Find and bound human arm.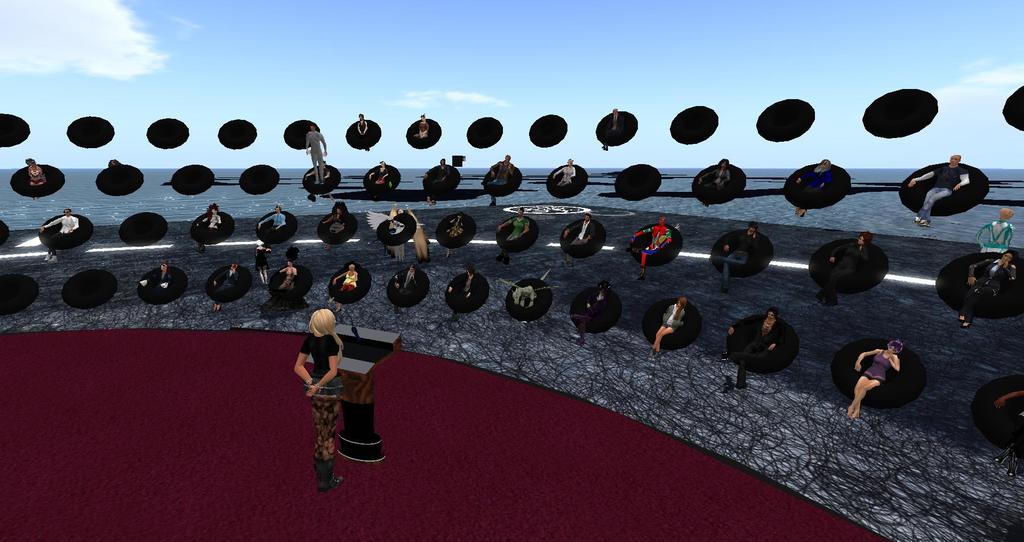
Bound: 723/170/732/186.
